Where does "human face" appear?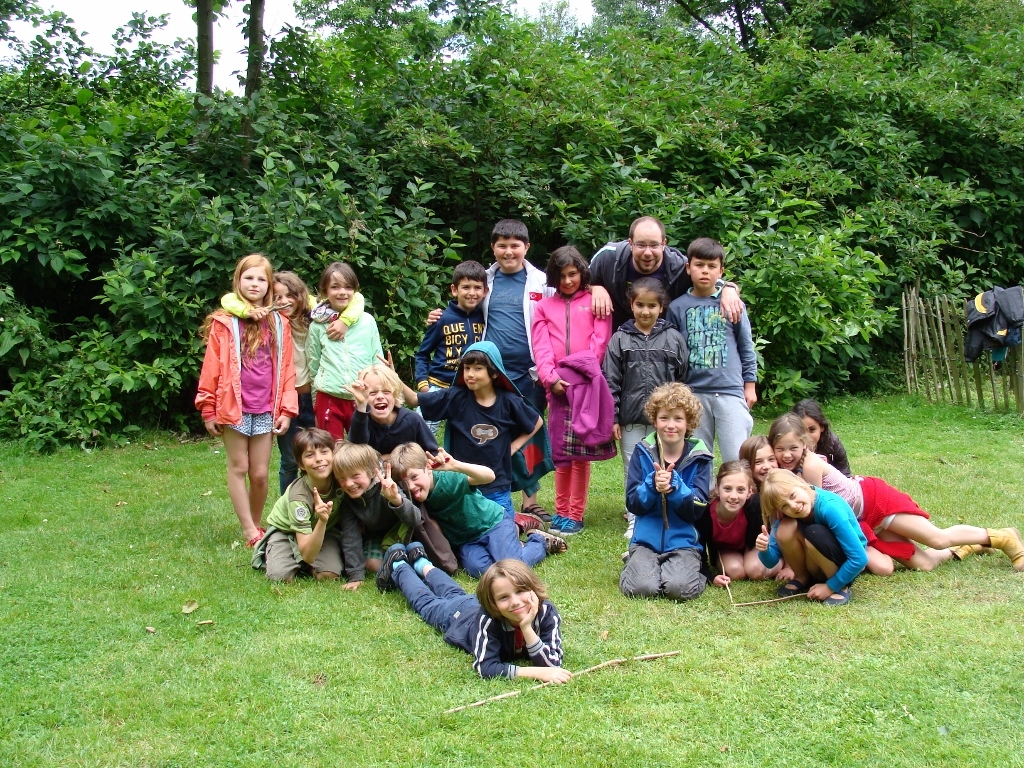
Appears at select_region(241, 269, 266, 296).
